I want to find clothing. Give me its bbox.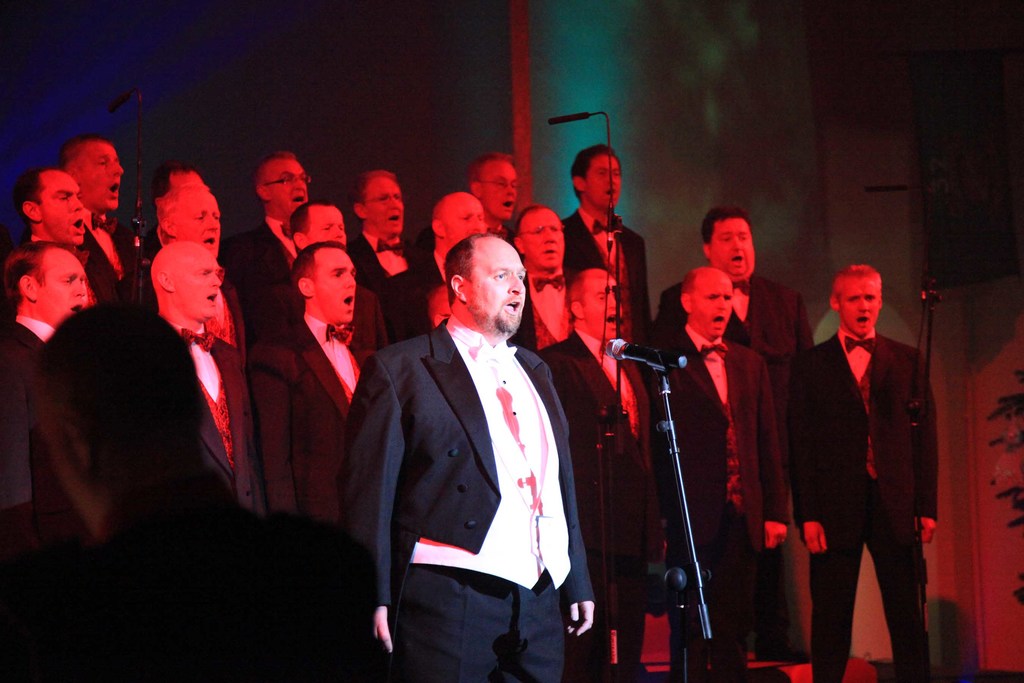
<bbox>73, 210, 137, 302</bbox>.
